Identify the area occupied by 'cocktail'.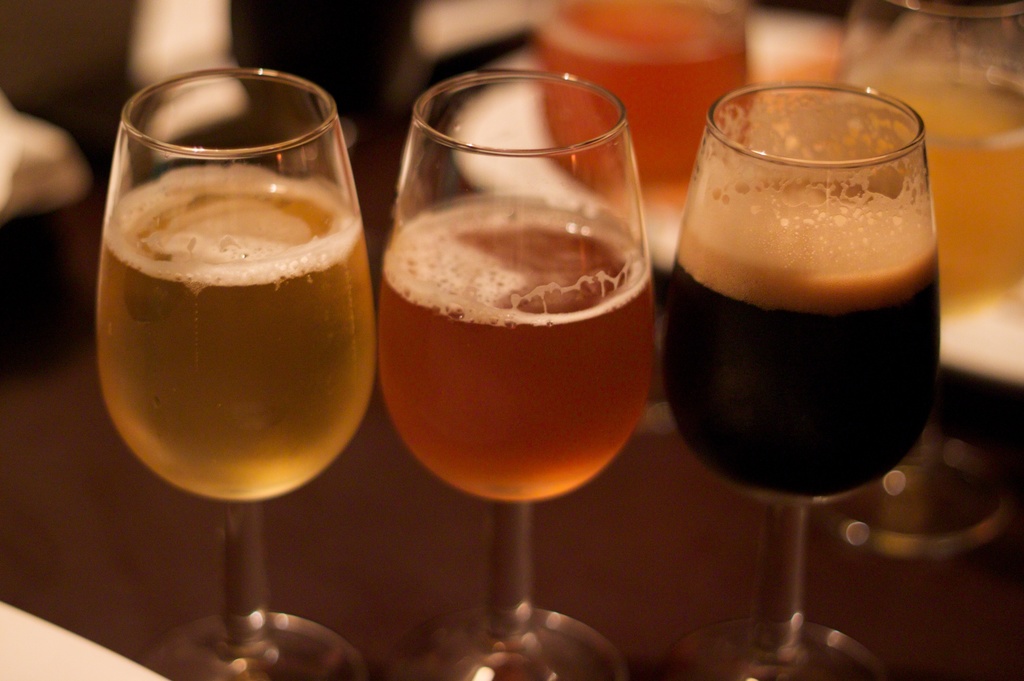
Area: {"x1": 79, "y1": 65, "x2": 371, "y2": 680}.
